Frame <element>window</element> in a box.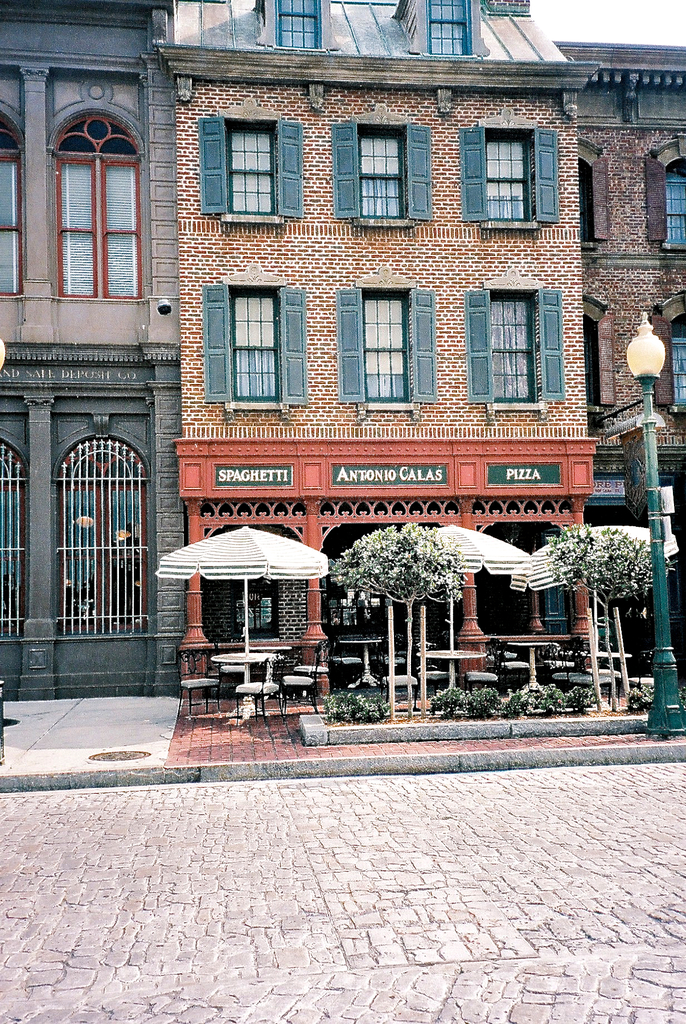
select_region(263, 0, 329, 57).
